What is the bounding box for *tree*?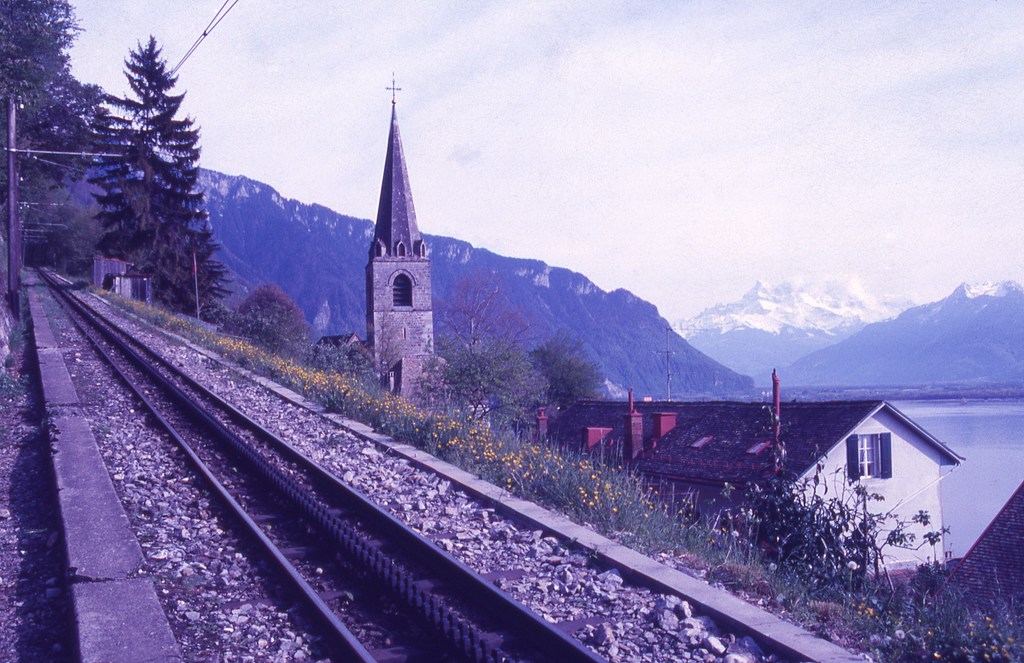
box=[531, 333, 612, 412].
